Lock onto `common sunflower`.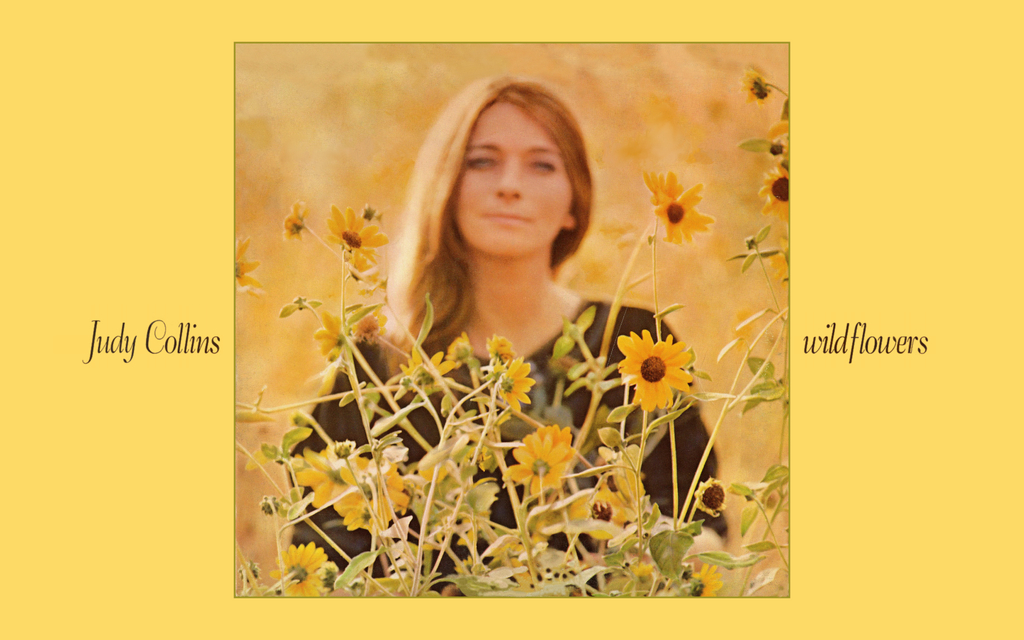
Locked: <bbox>698, 470, 721, 518</bbox>.
